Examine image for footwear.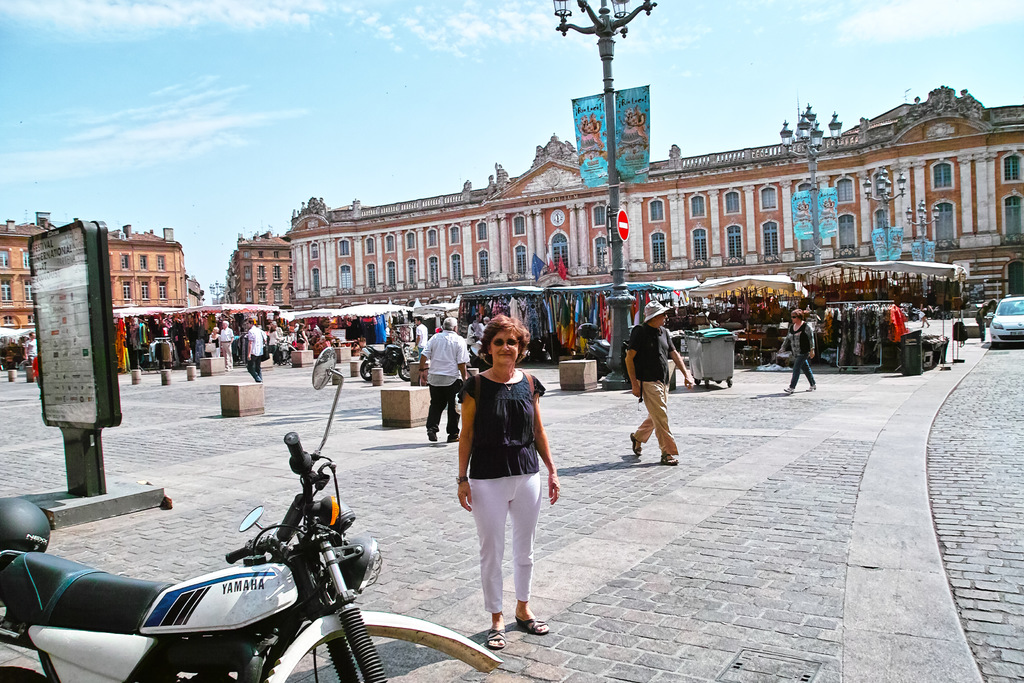
Examination result: [x1=447, y1=431, x2=458, y2=441].
